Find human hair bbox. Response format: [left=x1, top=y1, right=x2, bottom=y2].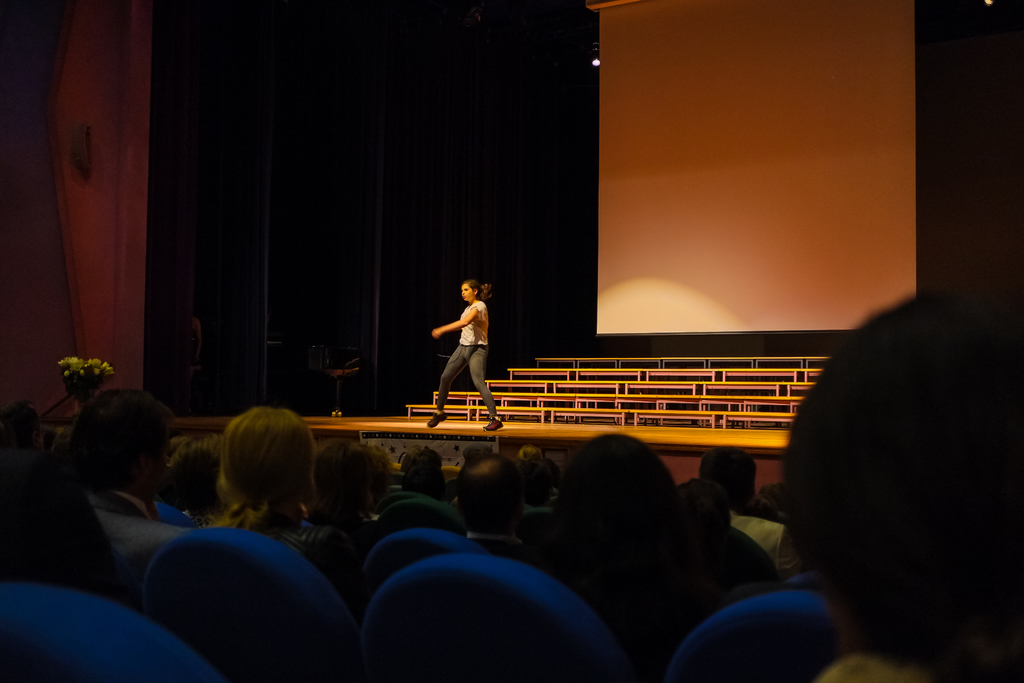
[left=559, top=428, right=670, bottom=549].
